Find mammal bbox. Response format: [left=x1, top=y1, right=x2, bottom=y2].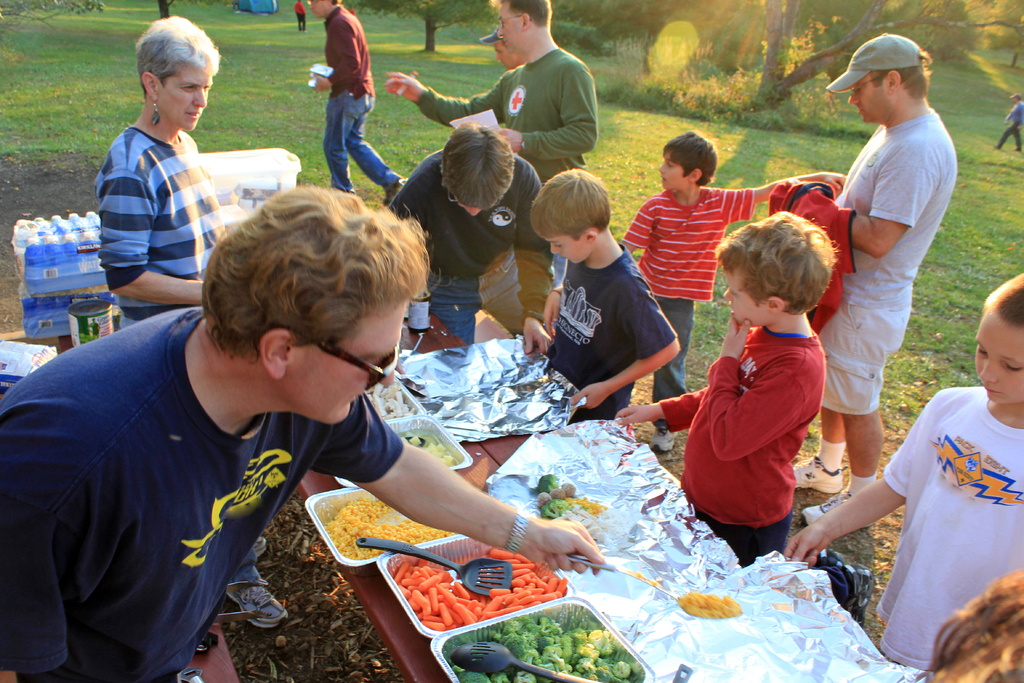
[left=397, top=119, right=562, bottom=355].
